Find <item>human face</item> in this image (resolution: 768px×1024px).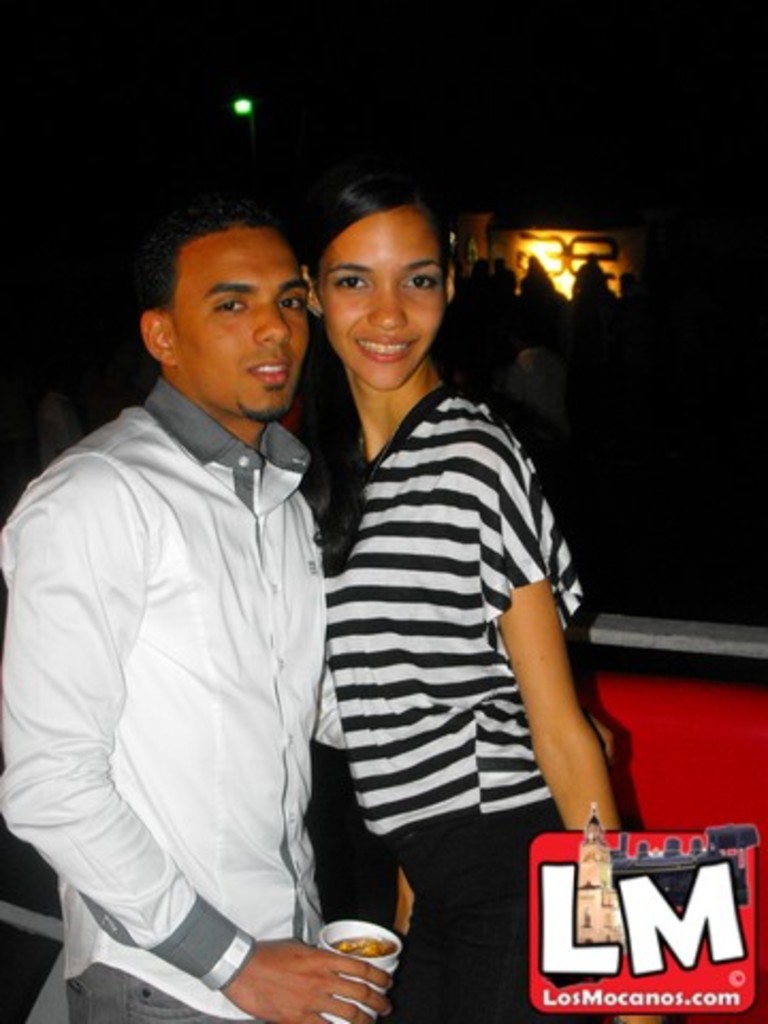
<region>171, 230, 311, 416</region>.
